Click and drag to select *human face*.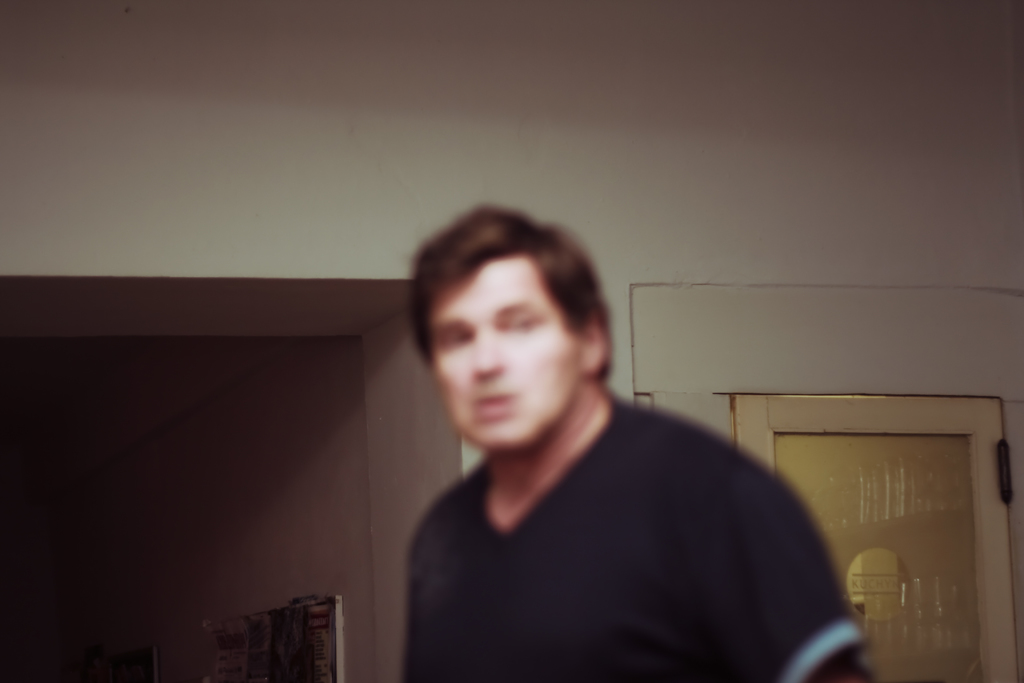
Selection: detection(422, 236, 603, 466).
